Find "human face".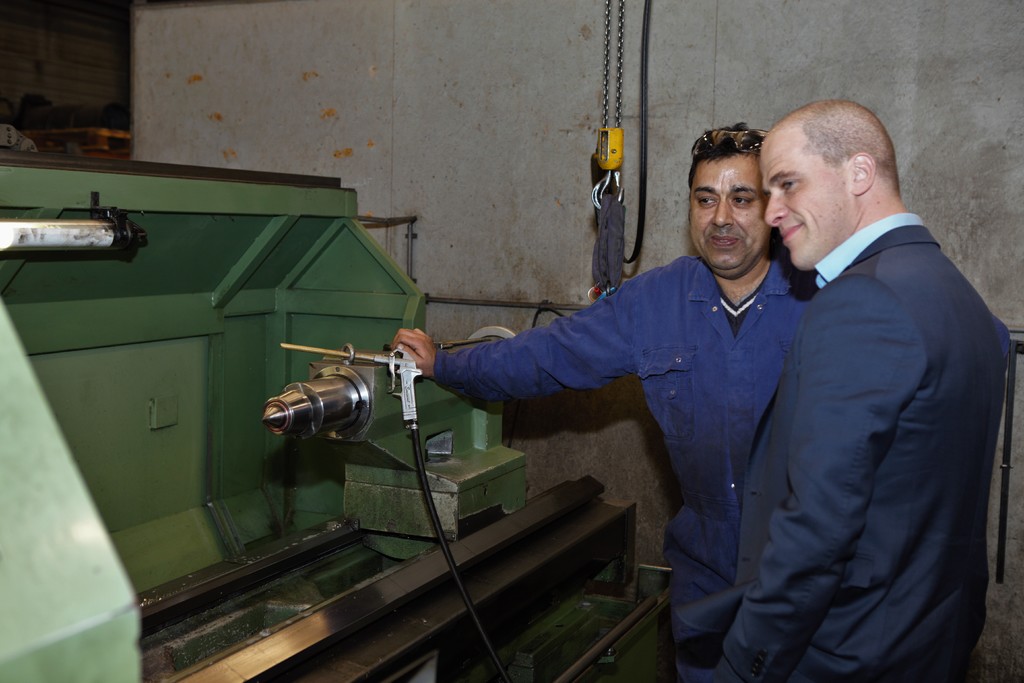
(760, 136, 842, 267).
